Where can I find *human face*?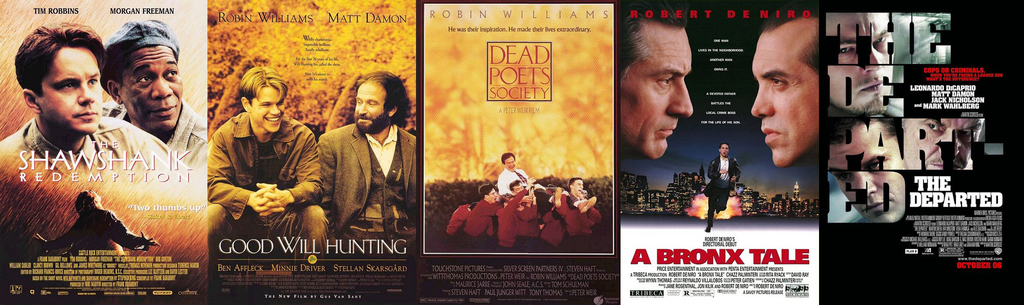
You can find it at crop(828, 15, 892, 111).
